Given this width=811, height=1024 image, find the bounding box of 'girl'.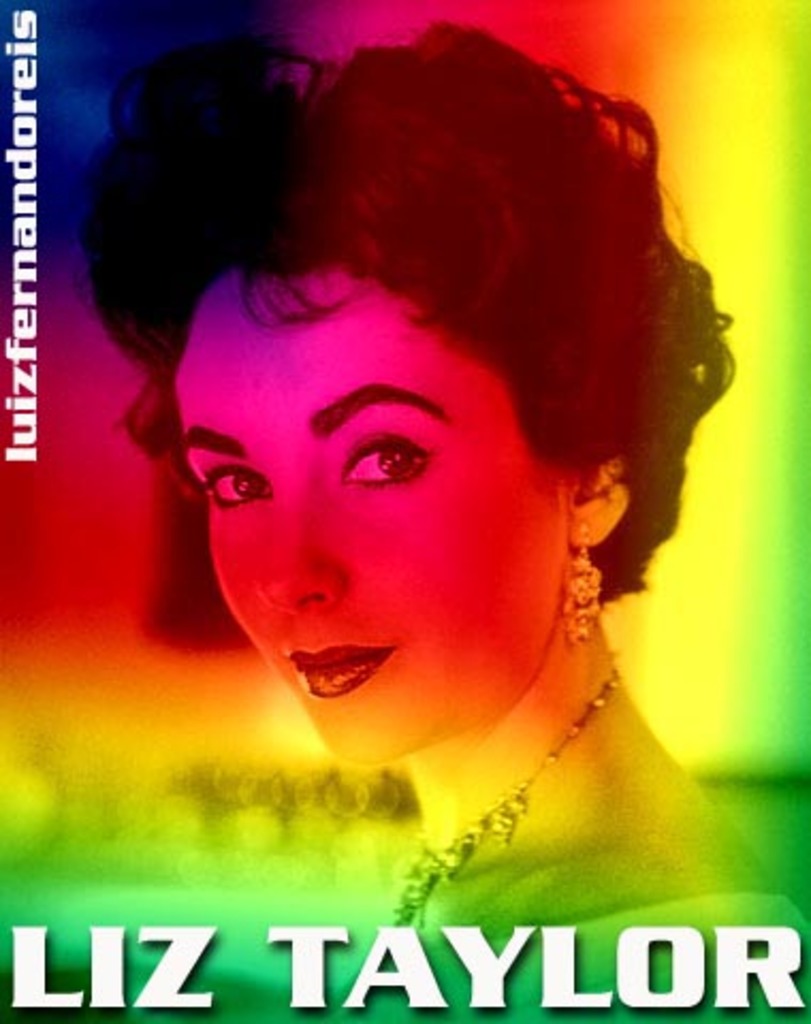
bbox=(68, 9, 809, 1022).
